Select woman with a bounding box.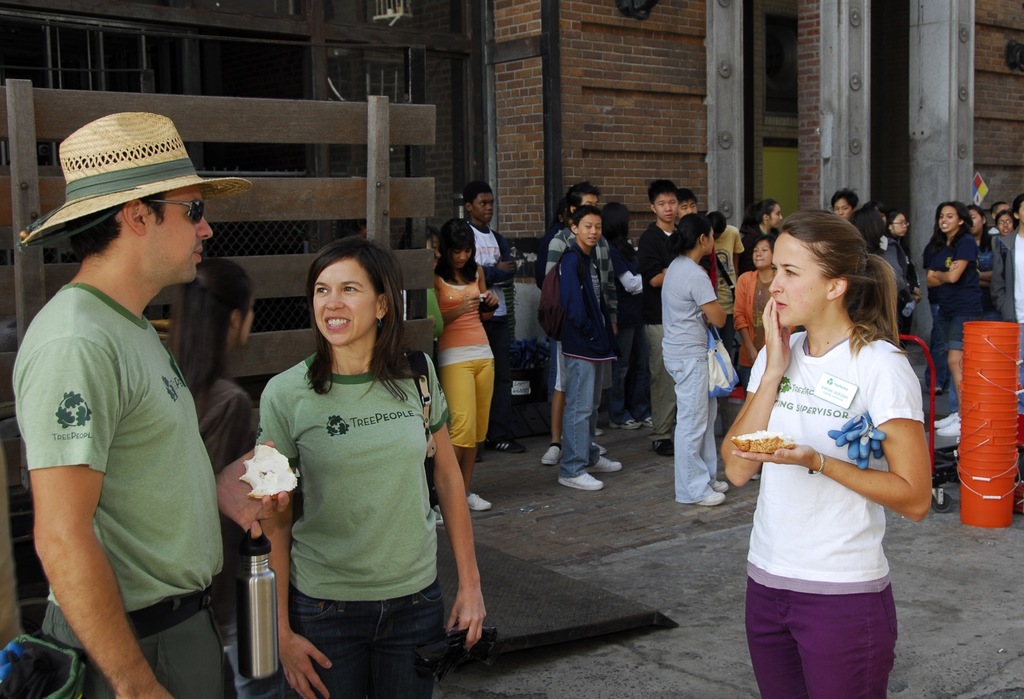
box(431, 218, 504, 497).
